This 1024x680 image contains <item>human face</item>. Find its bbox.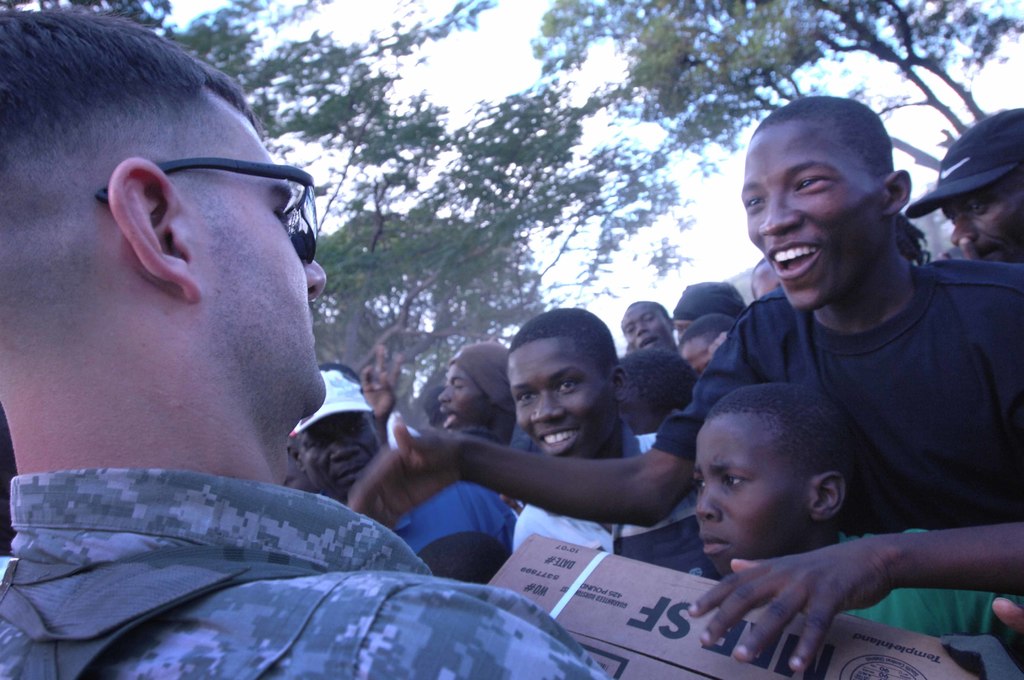
[left=623, top=303, right=674, bottom=344].
